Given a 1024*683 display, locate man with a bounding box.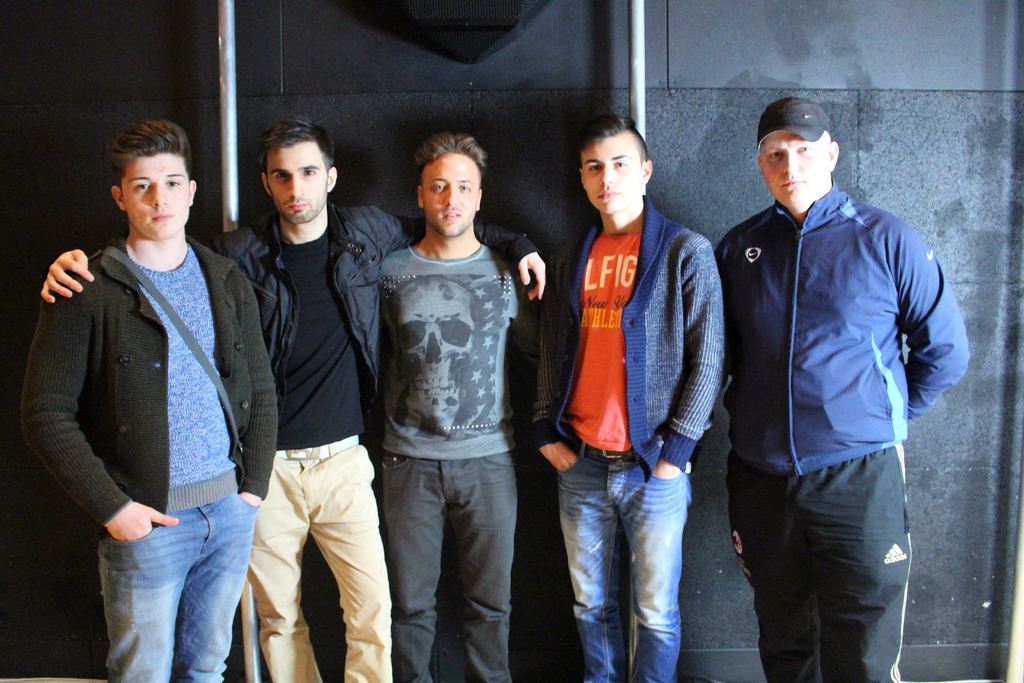
Located: [x1=378, y1=132, x2=543, y2=682].
